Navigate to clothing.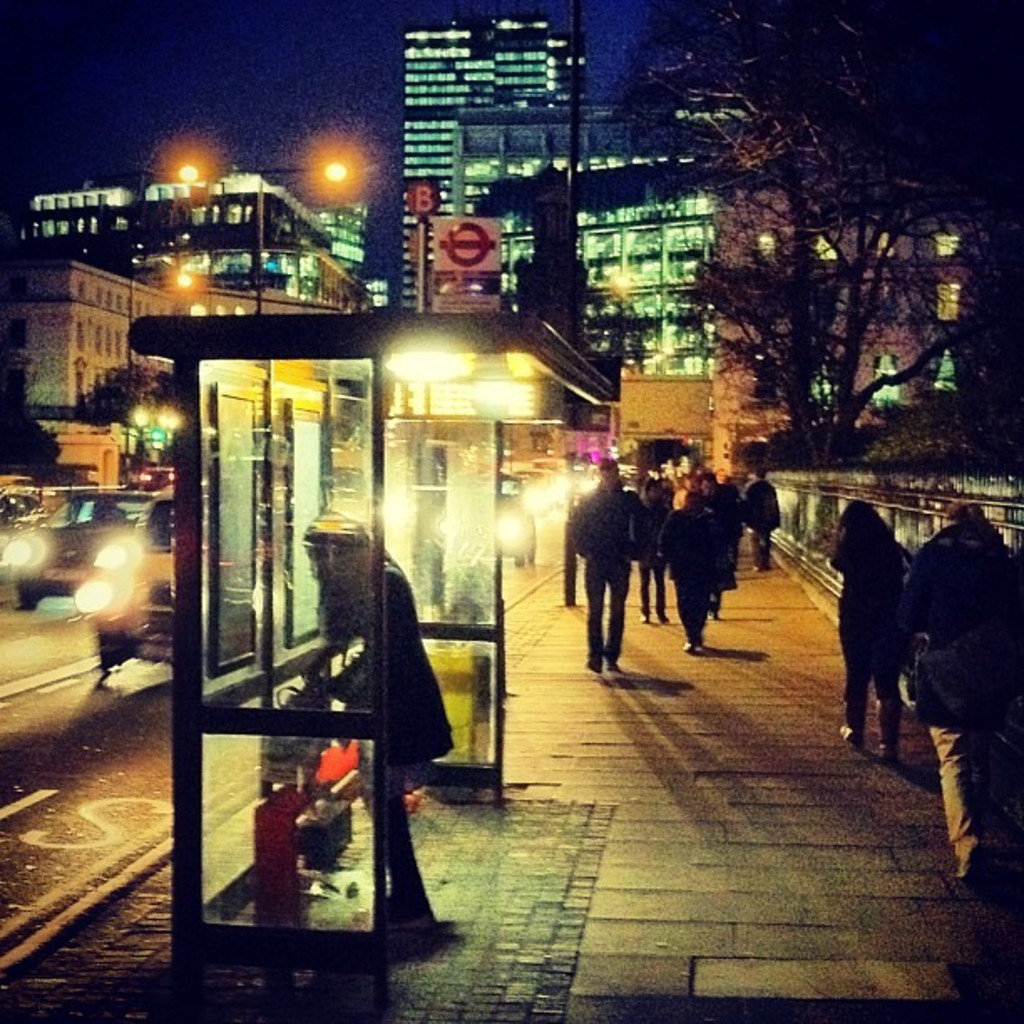
Navigation target: rect(893, 519, 1022, 840).
